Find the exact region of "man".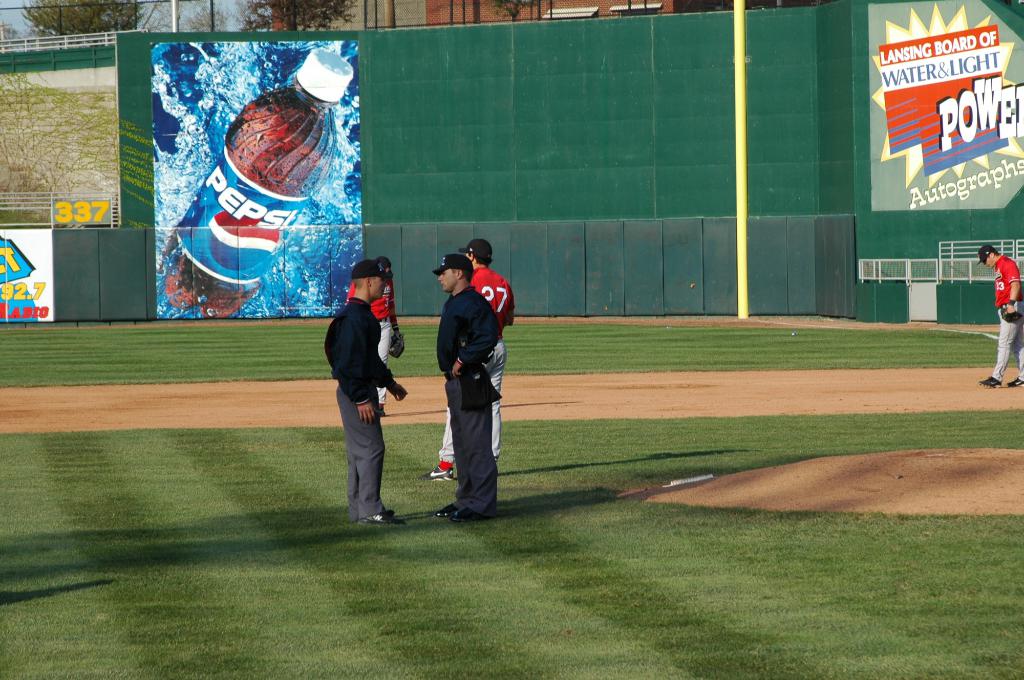
Exact region: [left=423, top=233, right=519, bottom=488].
